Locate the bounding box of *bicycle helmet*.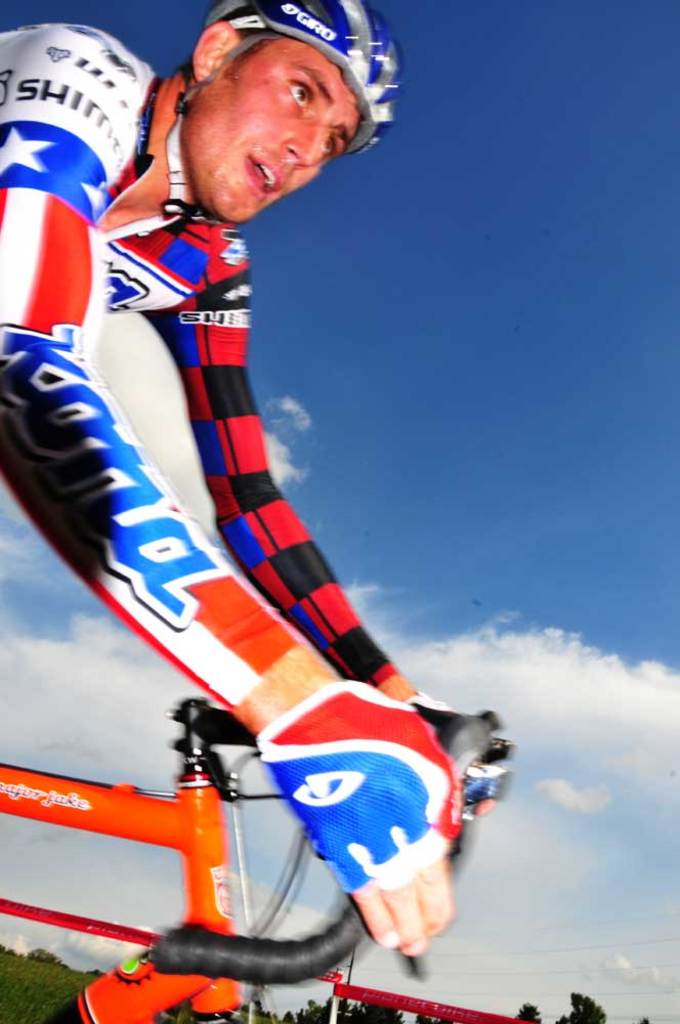
Bounding box: 201,6,399,146.
